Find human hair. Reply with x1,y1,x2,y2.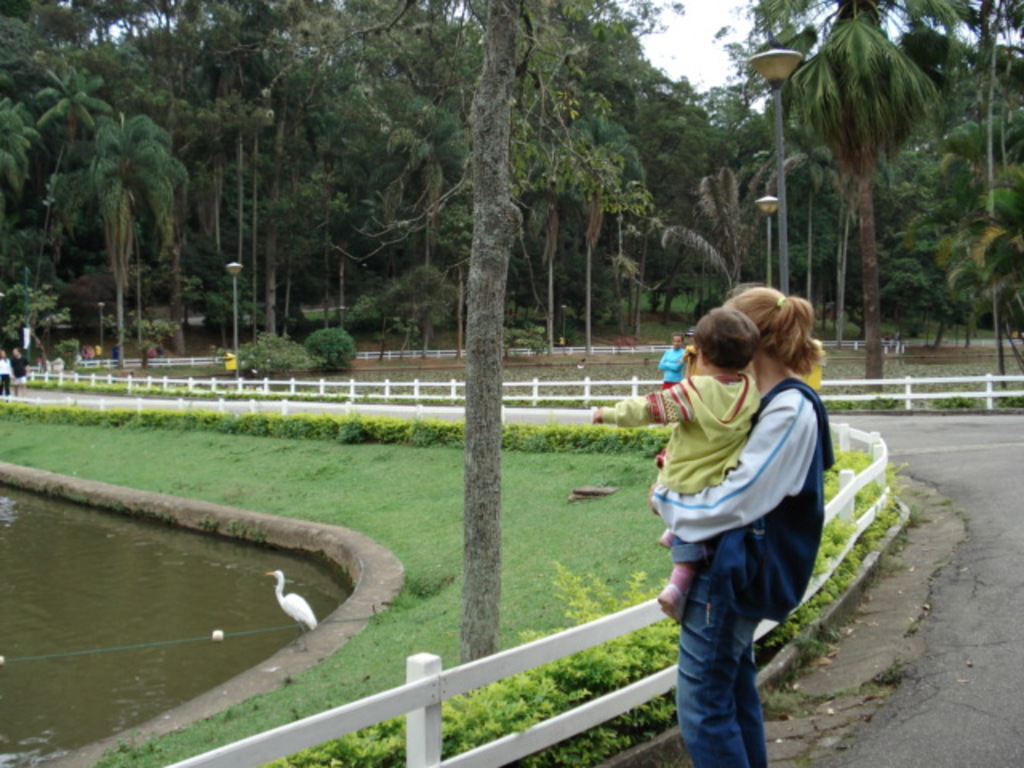
691,306,760,373.
